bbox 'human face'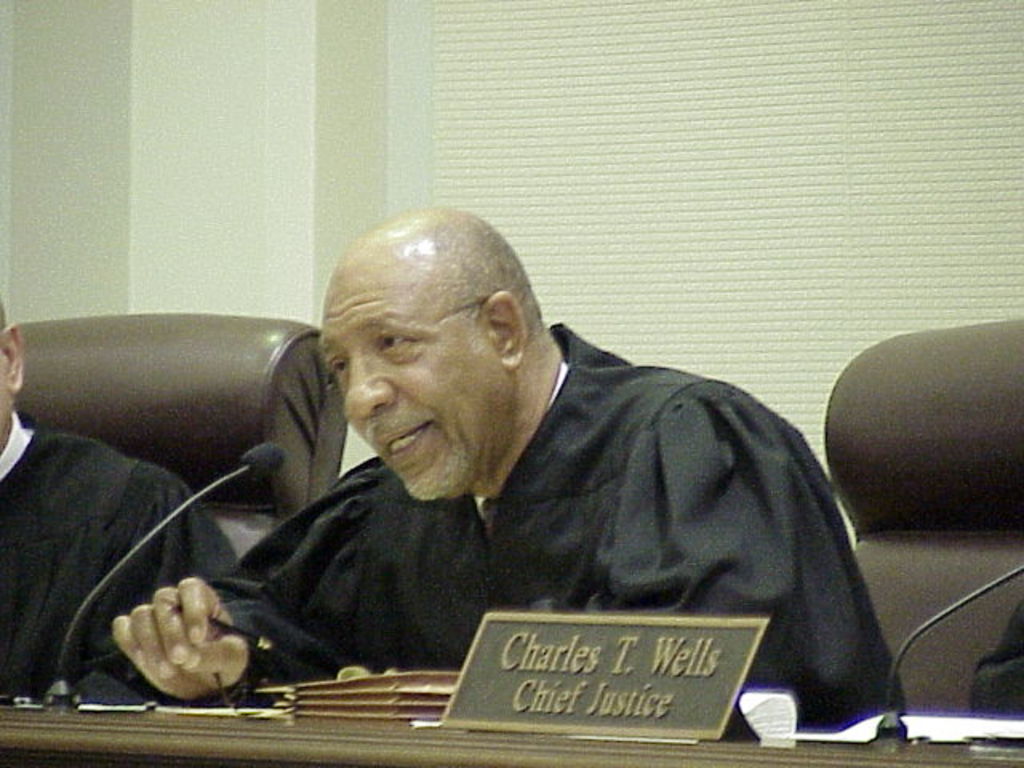
crop(317, 270, 496, 499)
